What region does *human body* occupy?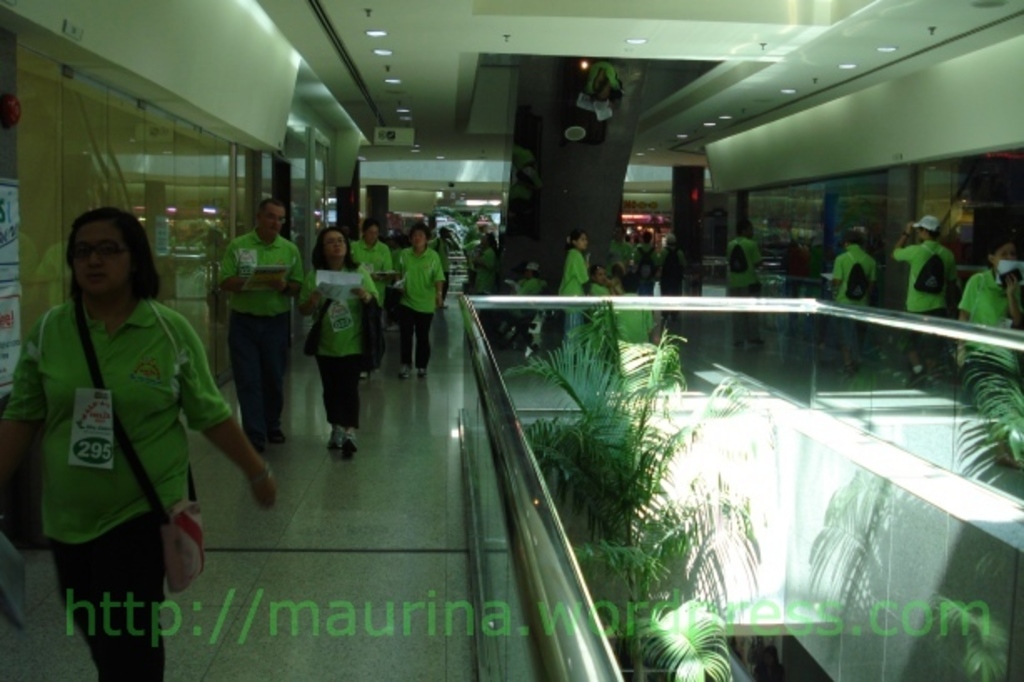
[x1=212, y1=223, x2=307, y2=455].
